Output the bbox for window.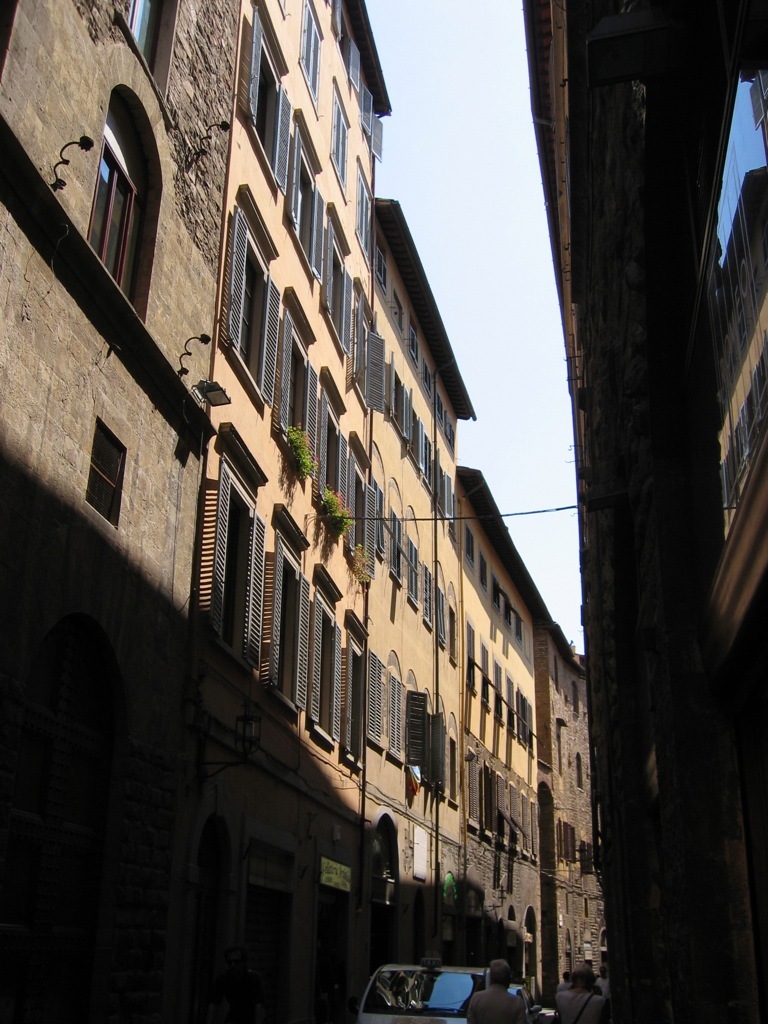
locate(405, 321, 419, 371).
